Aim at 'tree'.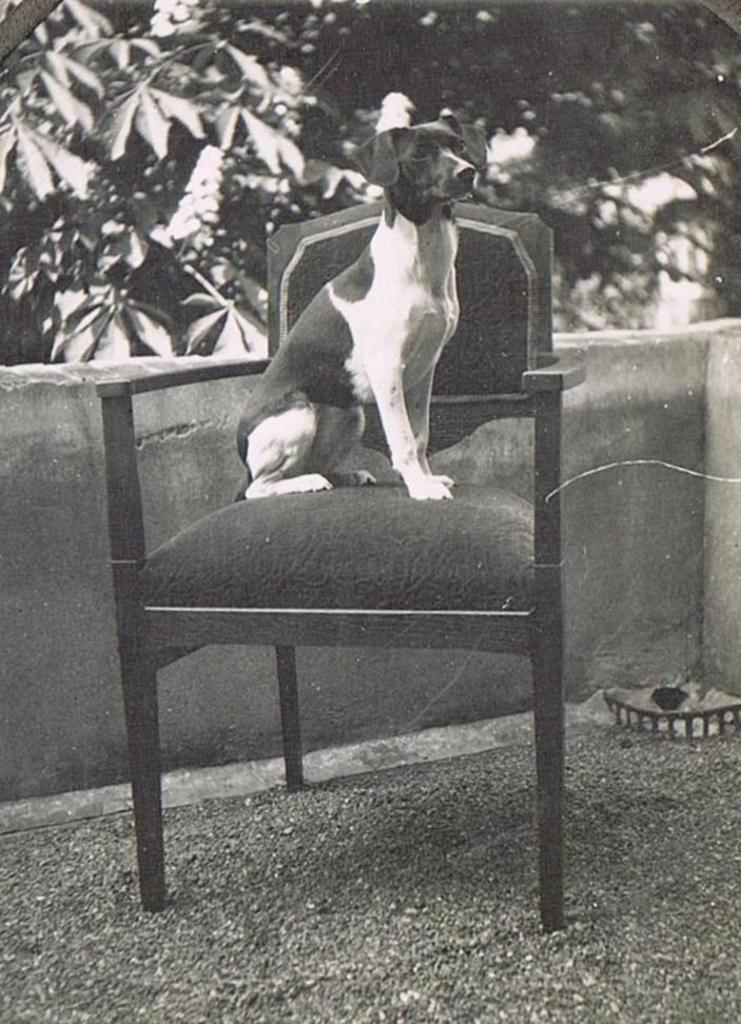
Aimed at box(0, 0, 740, 368).
